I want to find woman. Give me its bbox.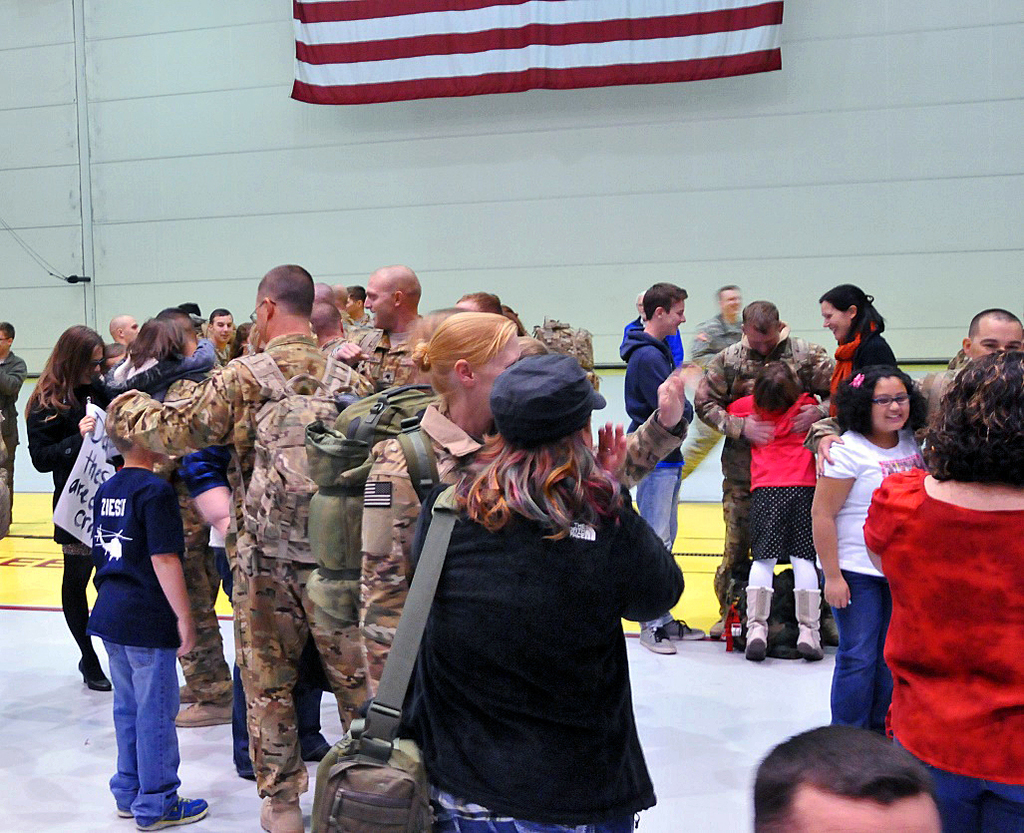
x1=857 y1=352 x2=1023 y2=832.
